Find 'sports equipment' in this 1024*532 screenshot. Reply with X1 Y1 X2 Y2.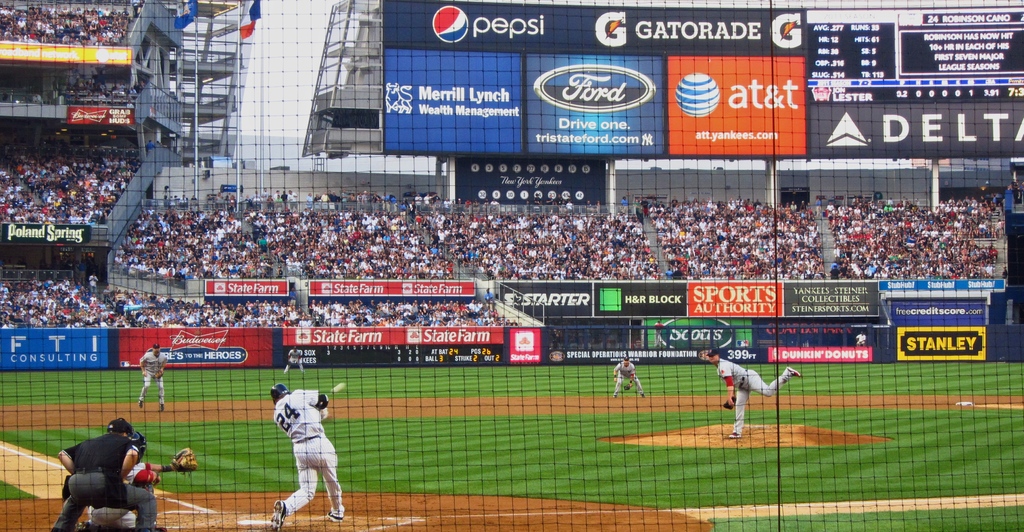
159 444 200 479.
